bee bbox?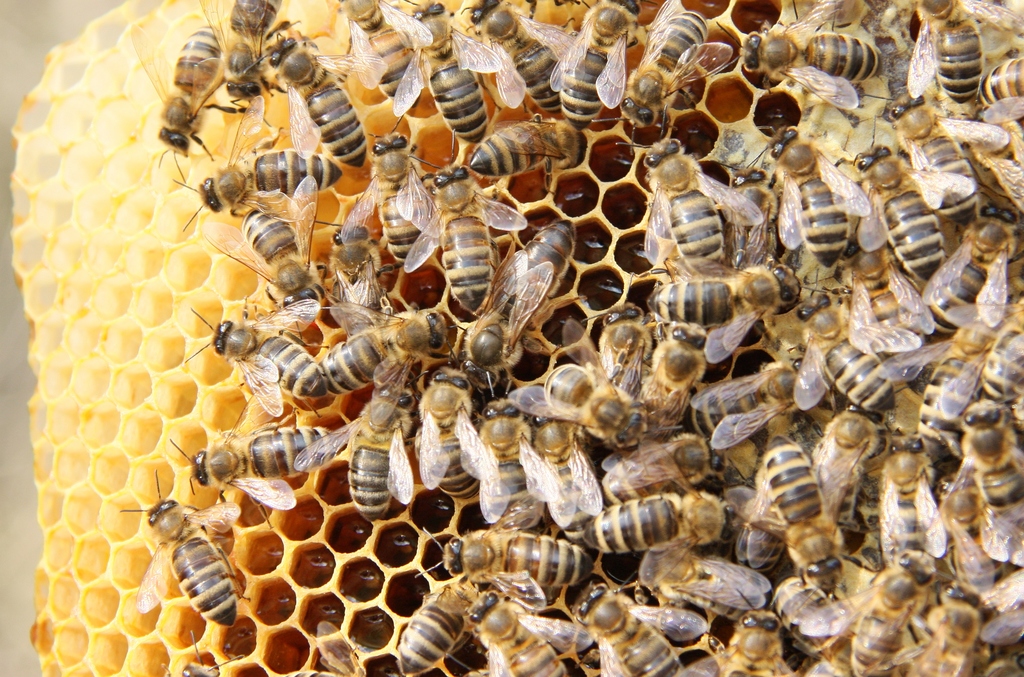
l=116, t=470, r=239, b=628
